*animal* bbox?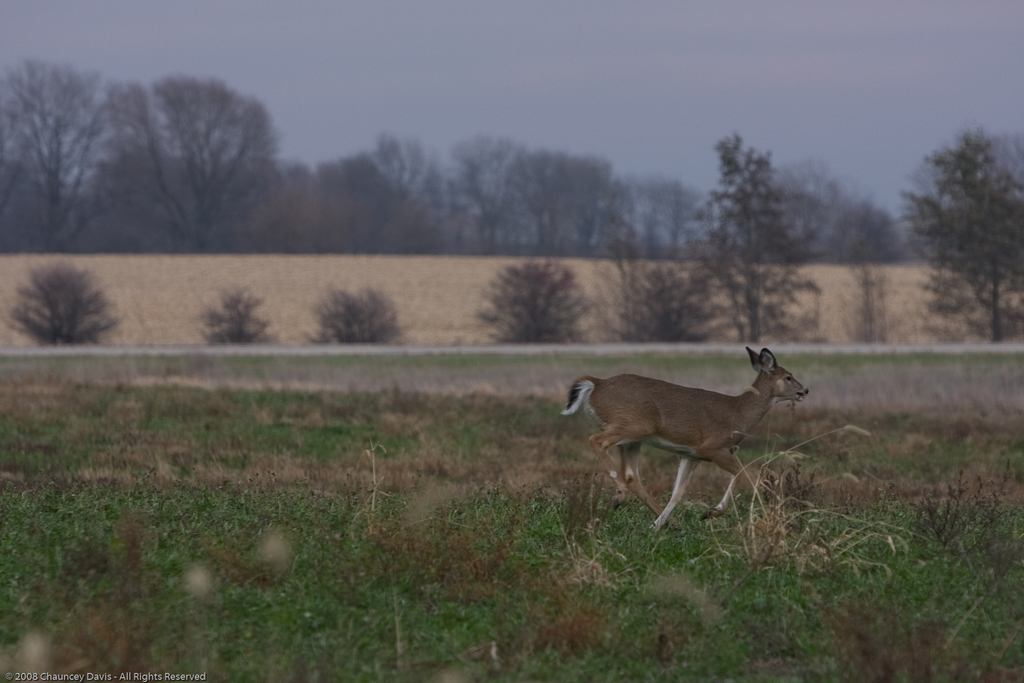
{"left": 557, "top": 345, "right": 808, "bottom": 530}
